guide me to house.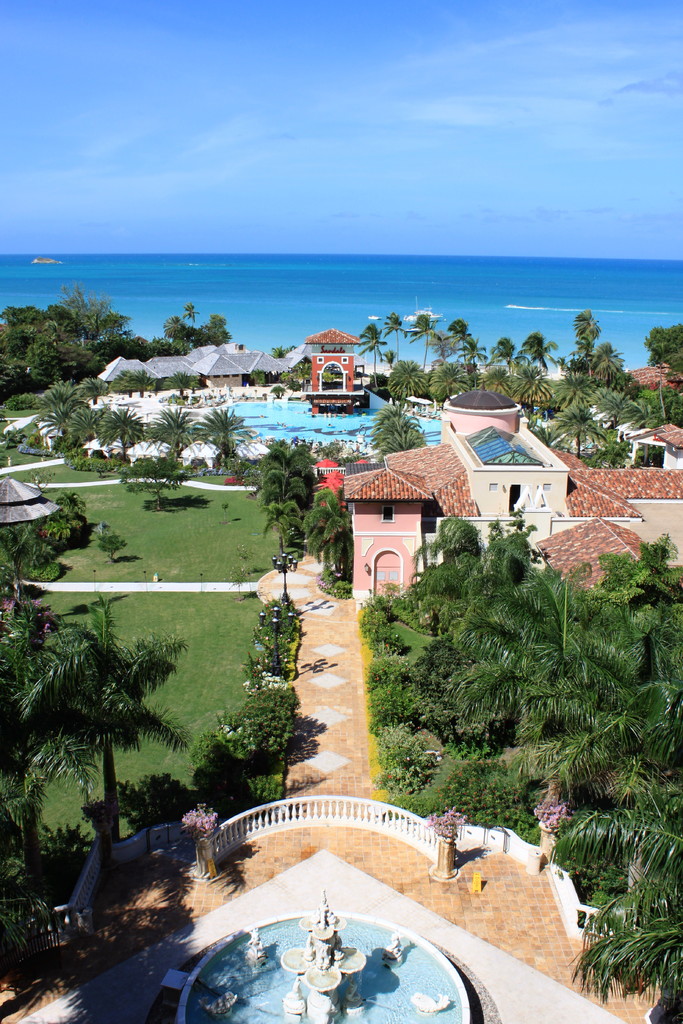
Guidance: Rect(175, 440, 222, 475).
